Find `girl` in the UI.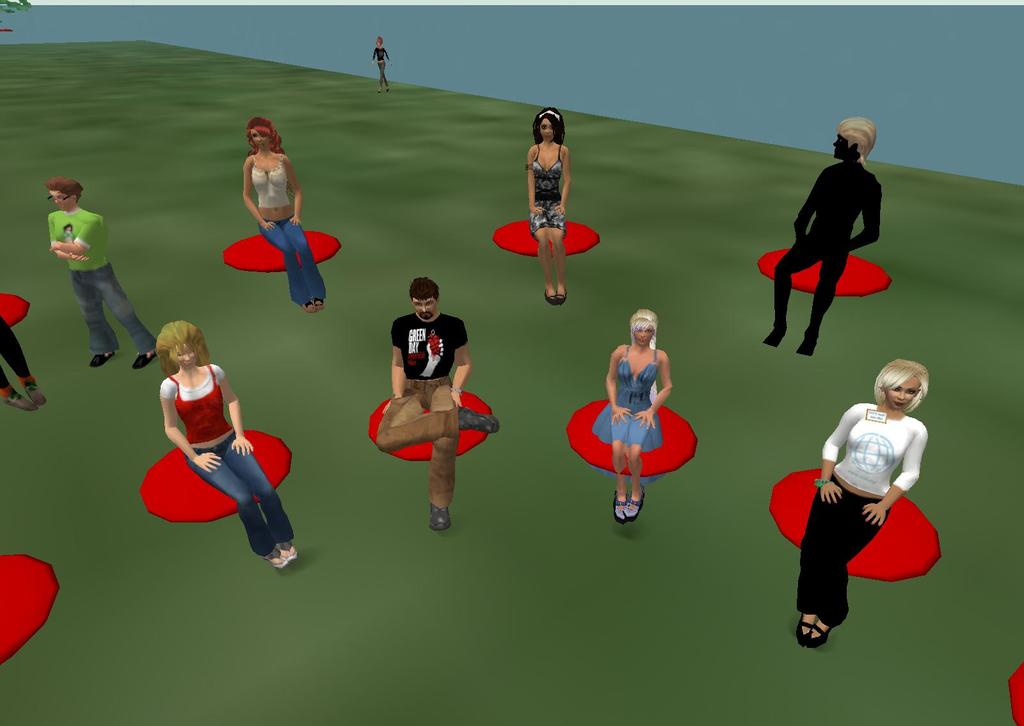
UI element at Rect(529, 108, 572, 305).
